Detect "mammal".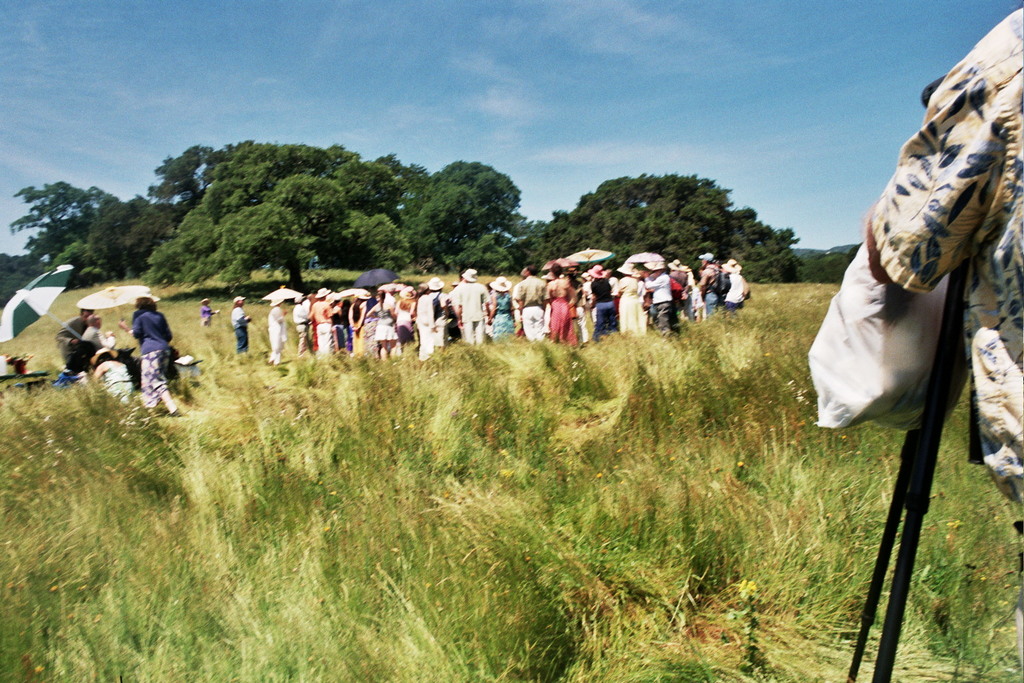
Detected at 83, 317, 117, 348.
